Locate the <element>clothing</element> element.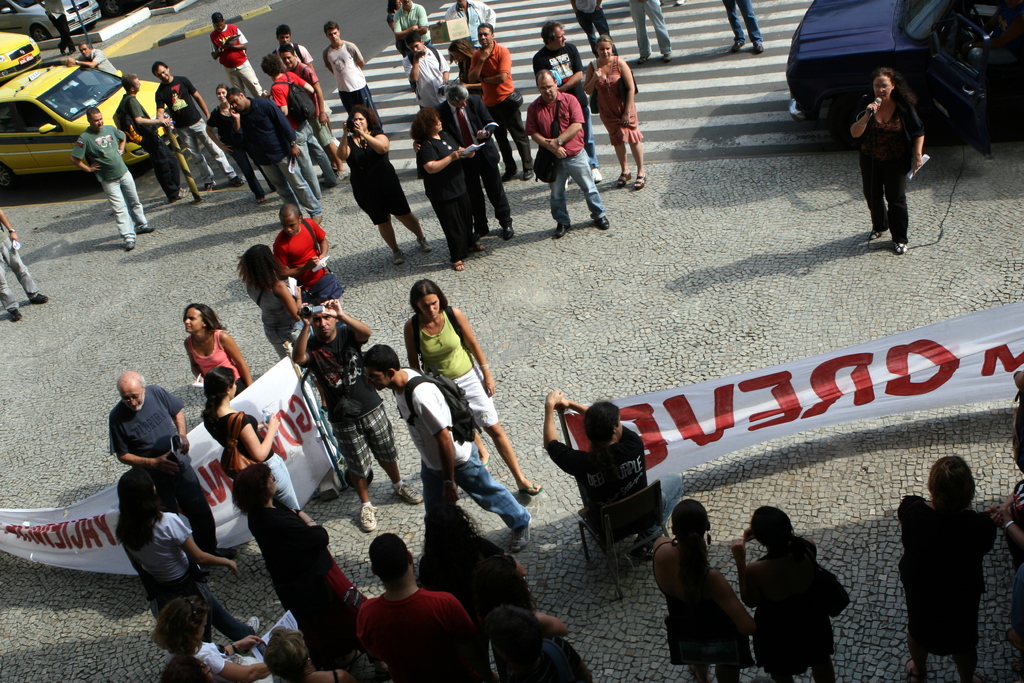
Element bbox: pyautogui.locateOnScreen(186, 321, 248, 388).
